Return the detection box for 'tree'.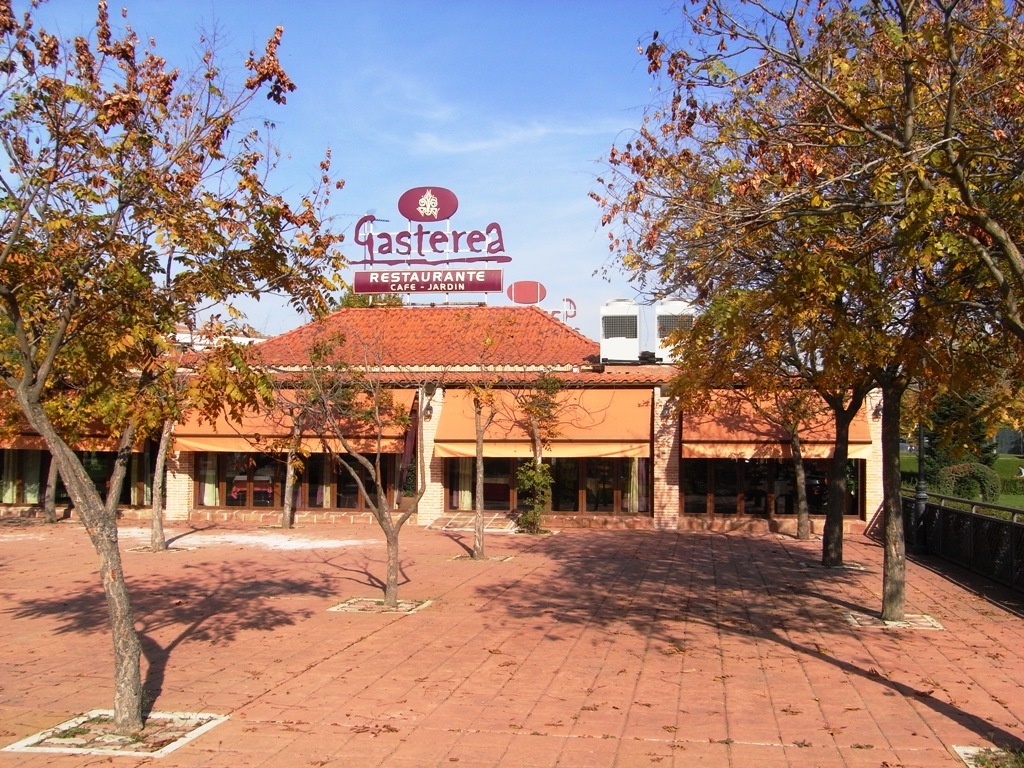
<bbox>689, 344, 860, 541</bbox>.
